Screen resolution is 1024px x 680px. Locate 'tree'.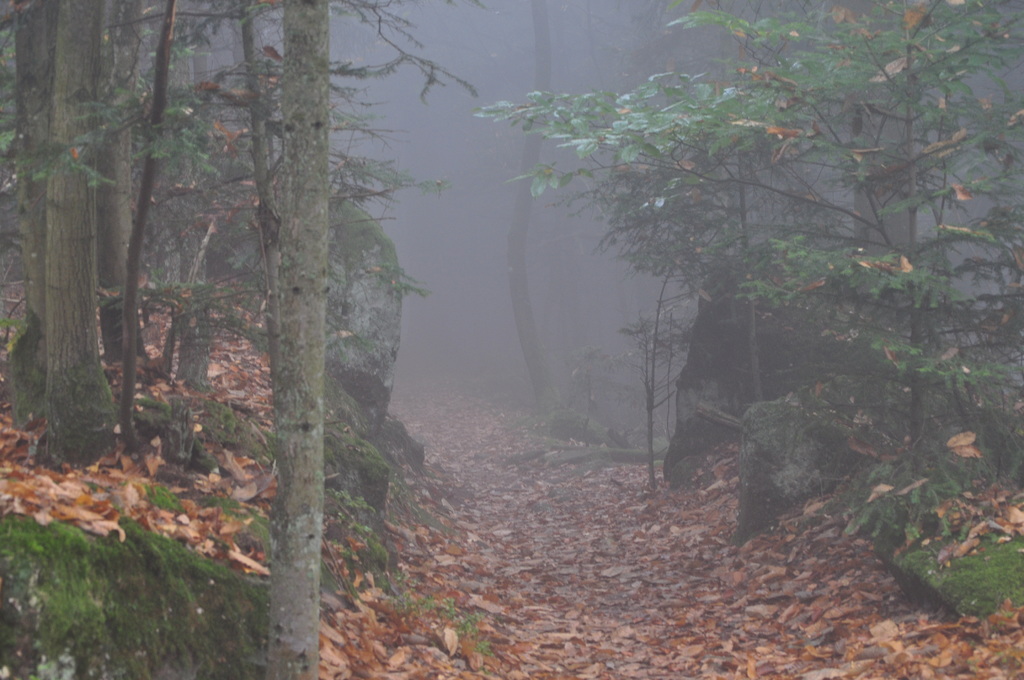
<region>0, 0, 207, 455</region>.
